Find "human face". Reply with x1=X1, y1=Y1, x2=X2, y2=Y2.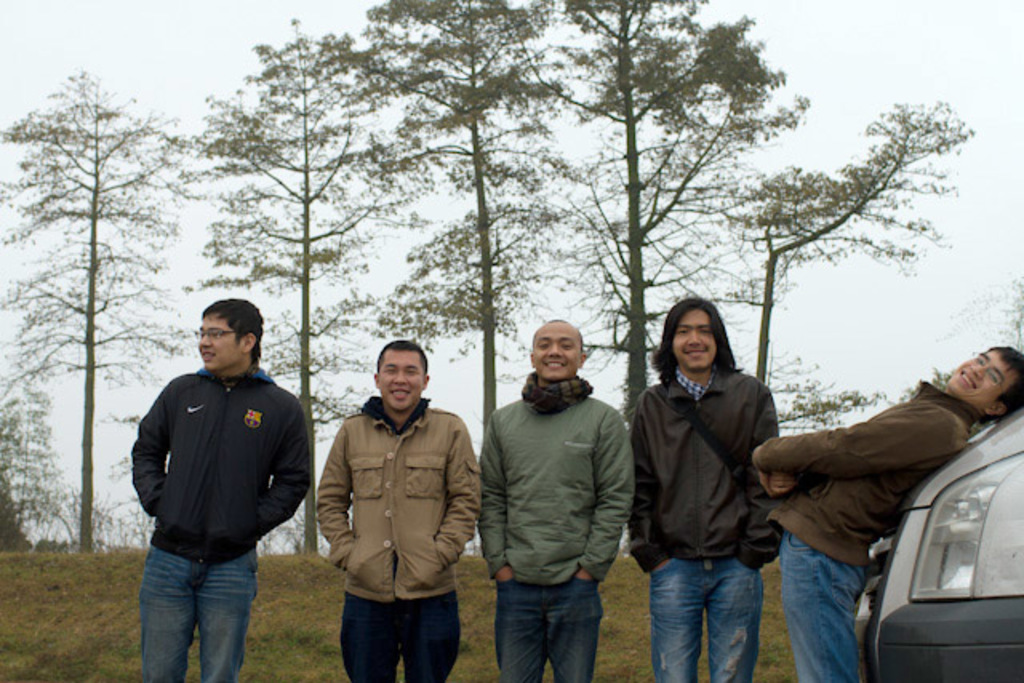
x1=378, y1=355, x2=426, y2=419.
